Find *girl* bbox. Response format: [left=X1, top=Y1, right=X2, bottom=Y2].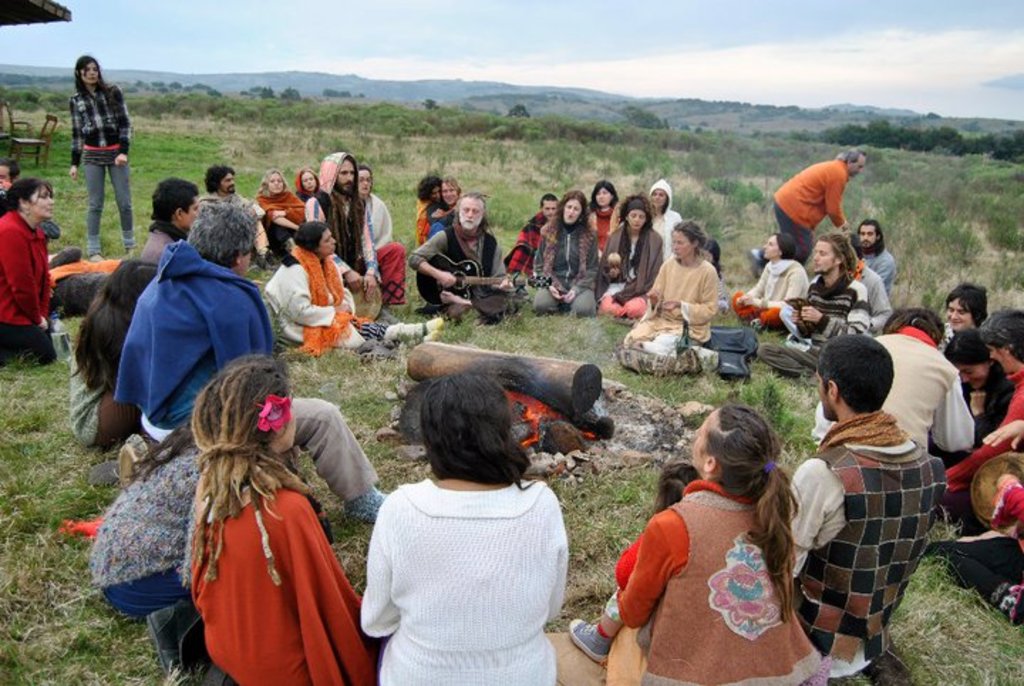
[left=569, top=464, right=703, bottom=662].
